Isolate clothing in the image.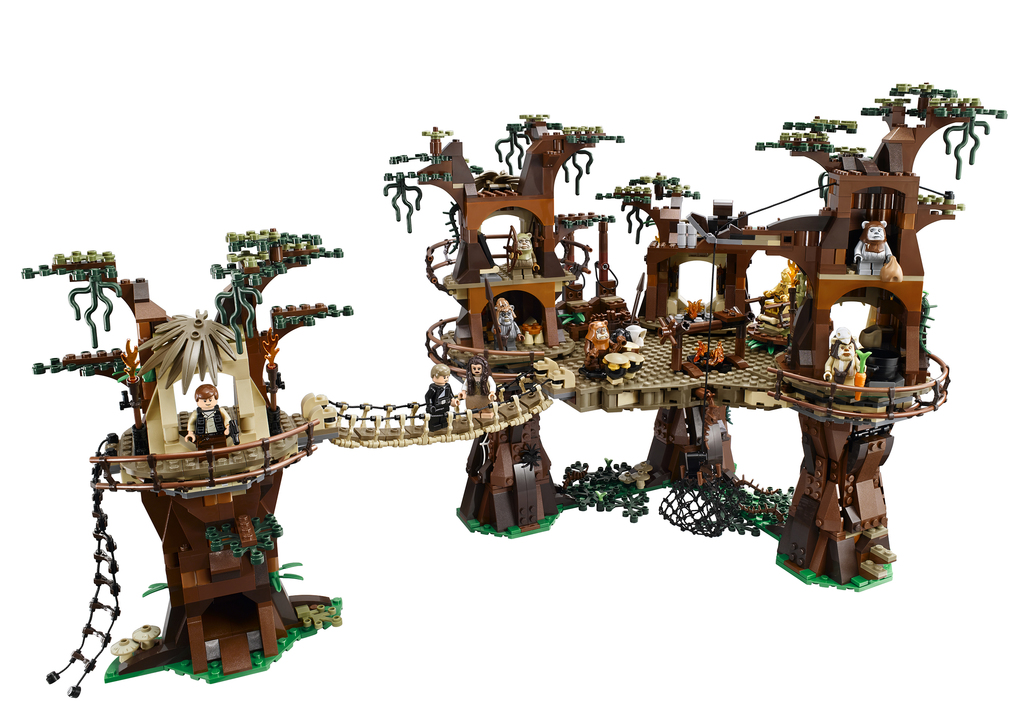
Isolated region: 179:368:249:462.
